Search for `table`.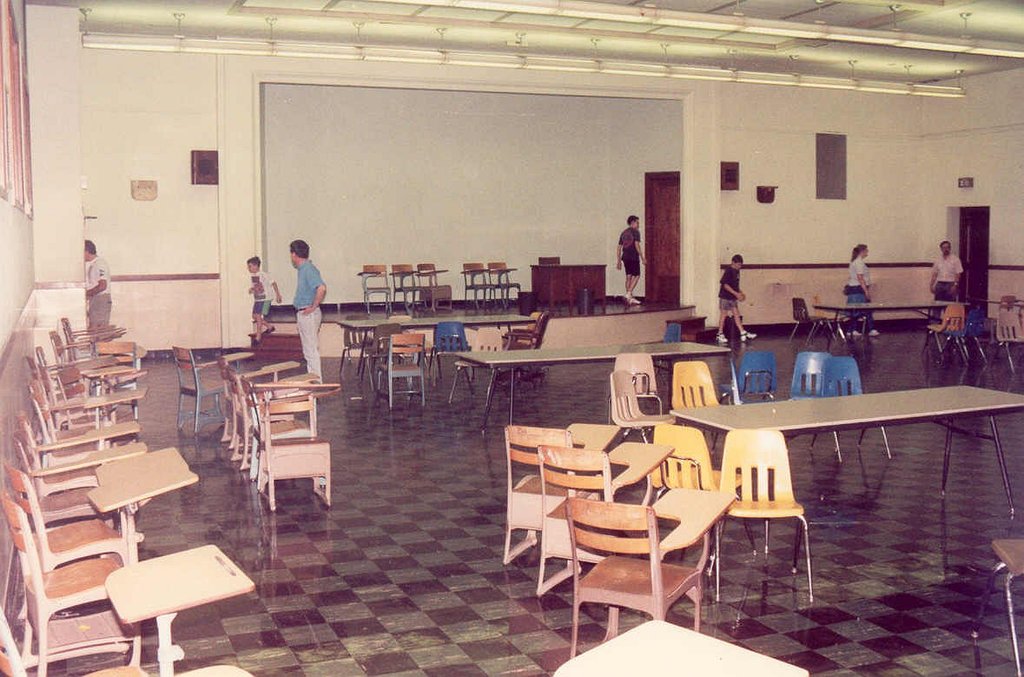
Found at <bbox>358, 265, 383, 318</bbox>.
